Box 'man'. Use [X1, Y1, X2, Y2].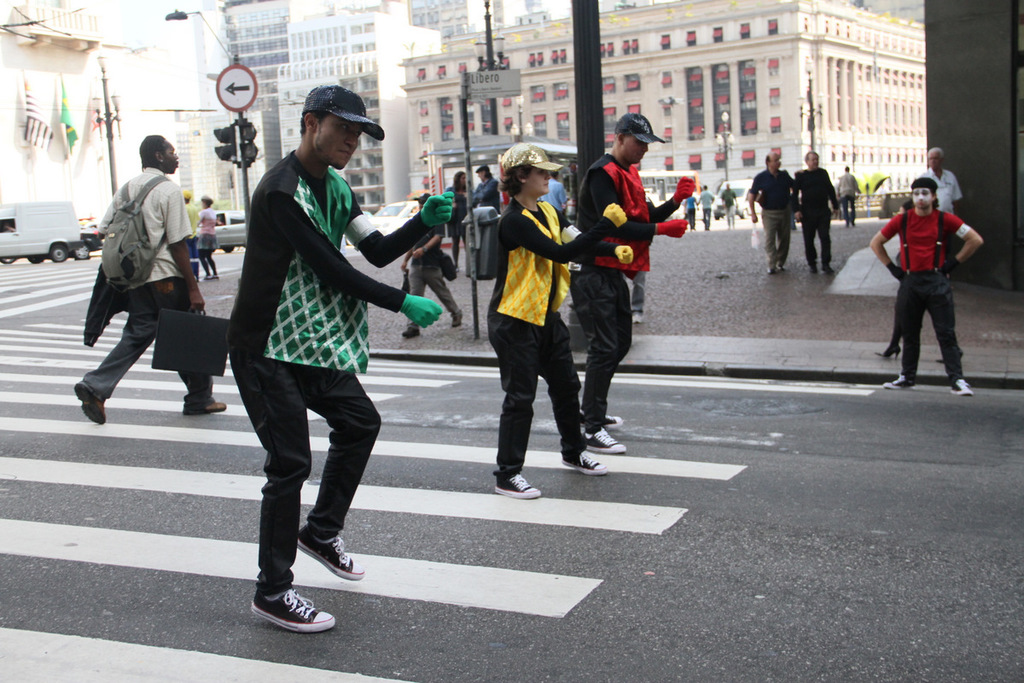
[573, 109, 695, 458].
